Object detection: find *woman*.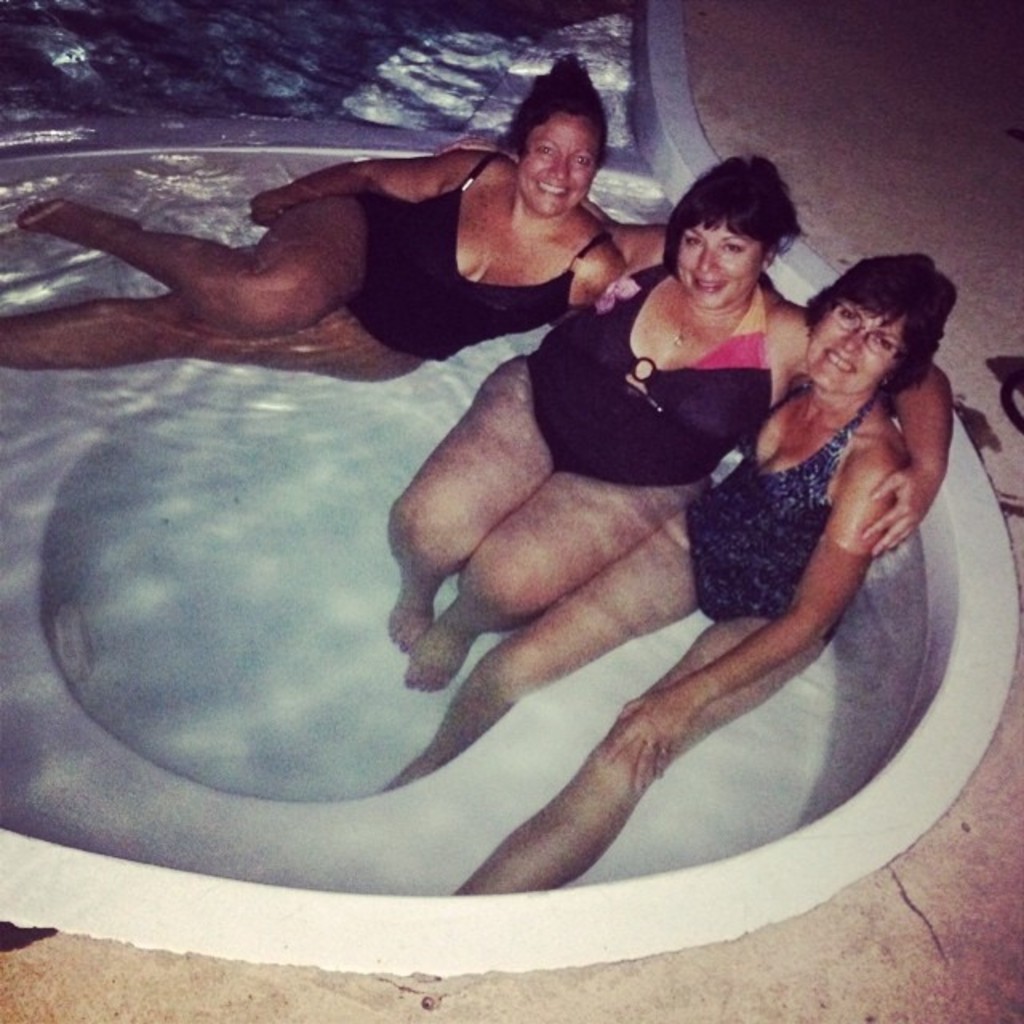
Rect(390, 254, 958, 899).
